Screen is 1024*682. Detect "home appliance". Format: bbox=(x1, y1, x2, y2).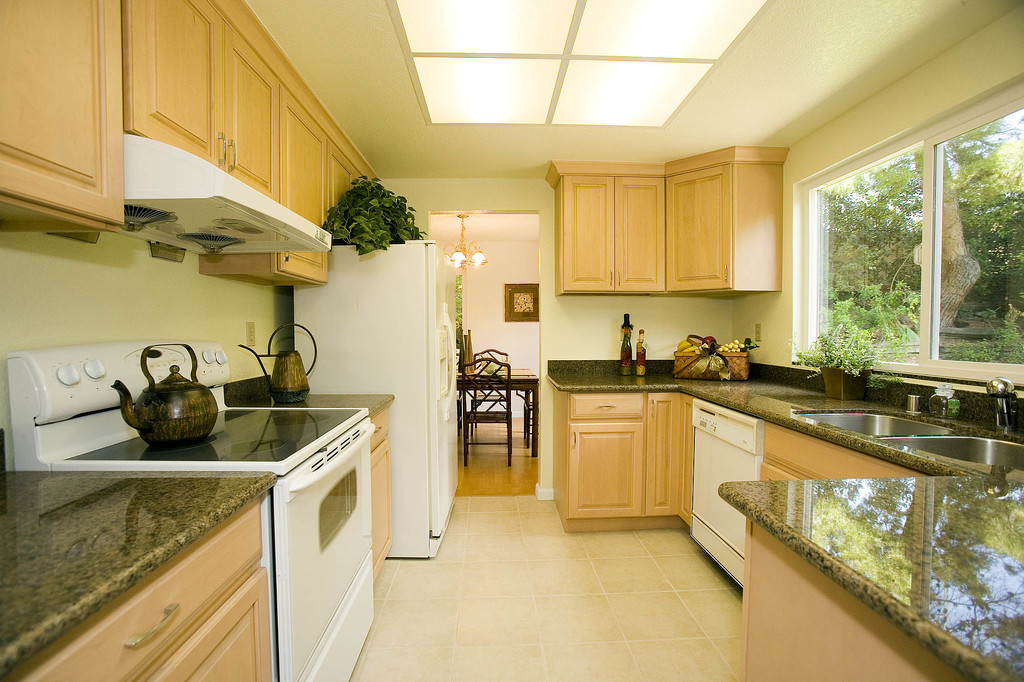
bbox=(291, 240, 460, 560).
